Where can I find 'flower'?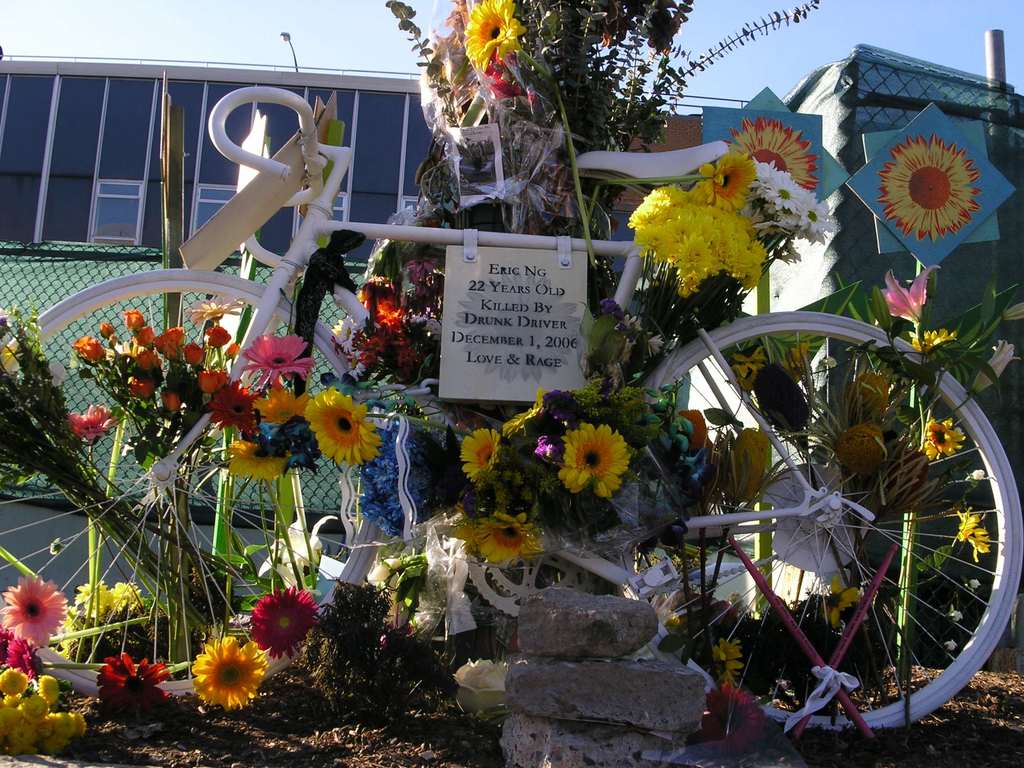
You can find it at rect(922, 413, 966, 457).
